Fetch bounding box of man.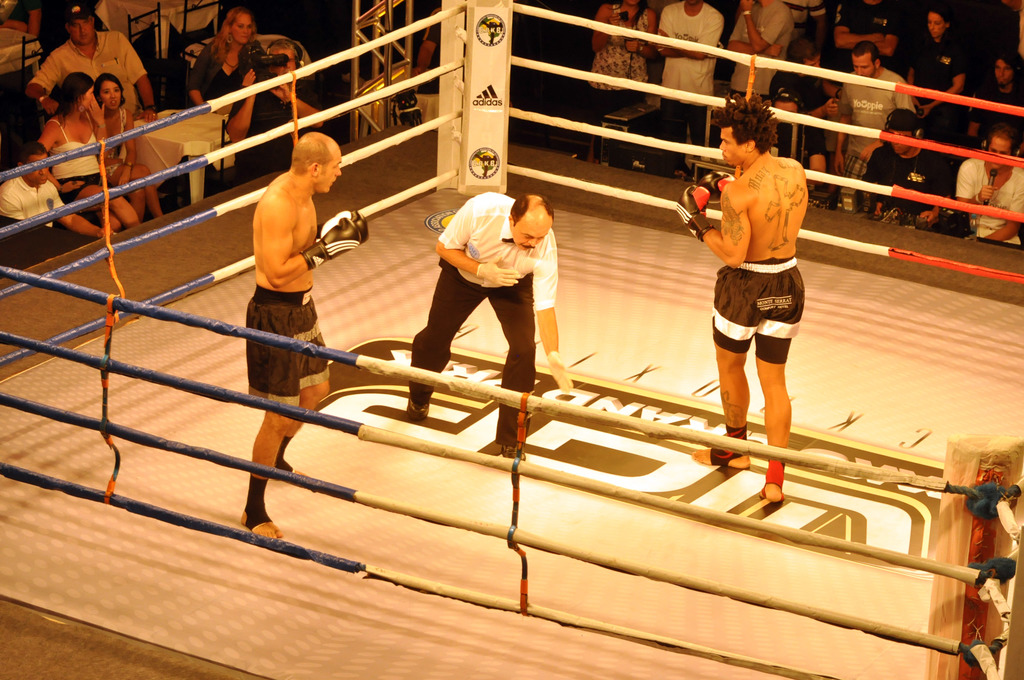
Bbox: rect(221, 109, 354, 515).
